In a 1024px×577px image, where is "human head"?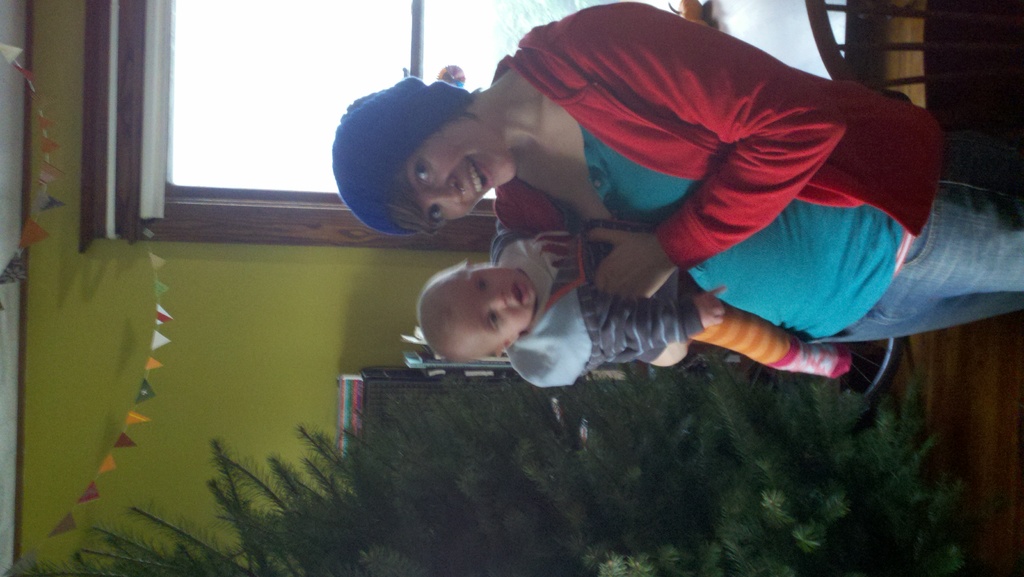
box=[333, 77, 514, 236].
